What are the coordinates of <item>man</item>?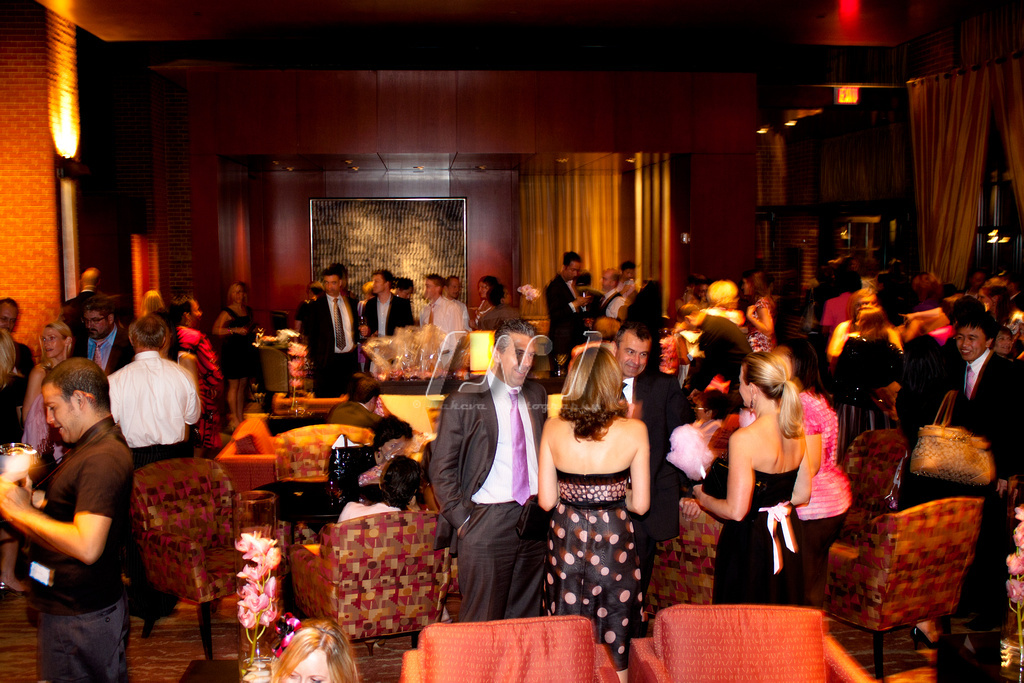
<box>0,290,40,440</box>.
